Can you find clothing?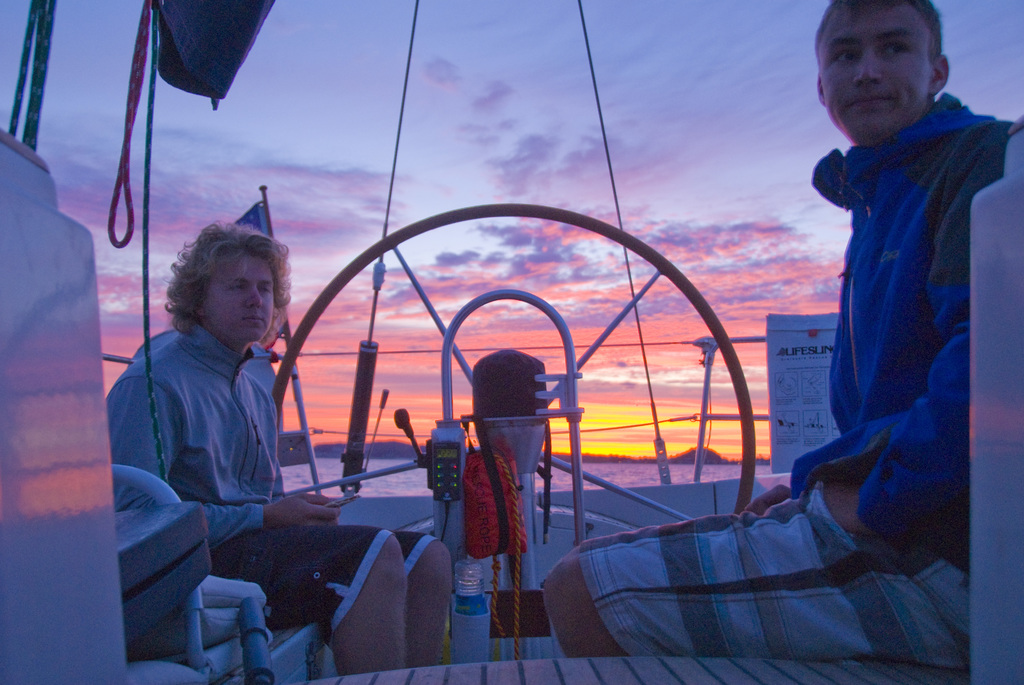
Yes, bounding box: bbox=(106, 244, 325, 656).
